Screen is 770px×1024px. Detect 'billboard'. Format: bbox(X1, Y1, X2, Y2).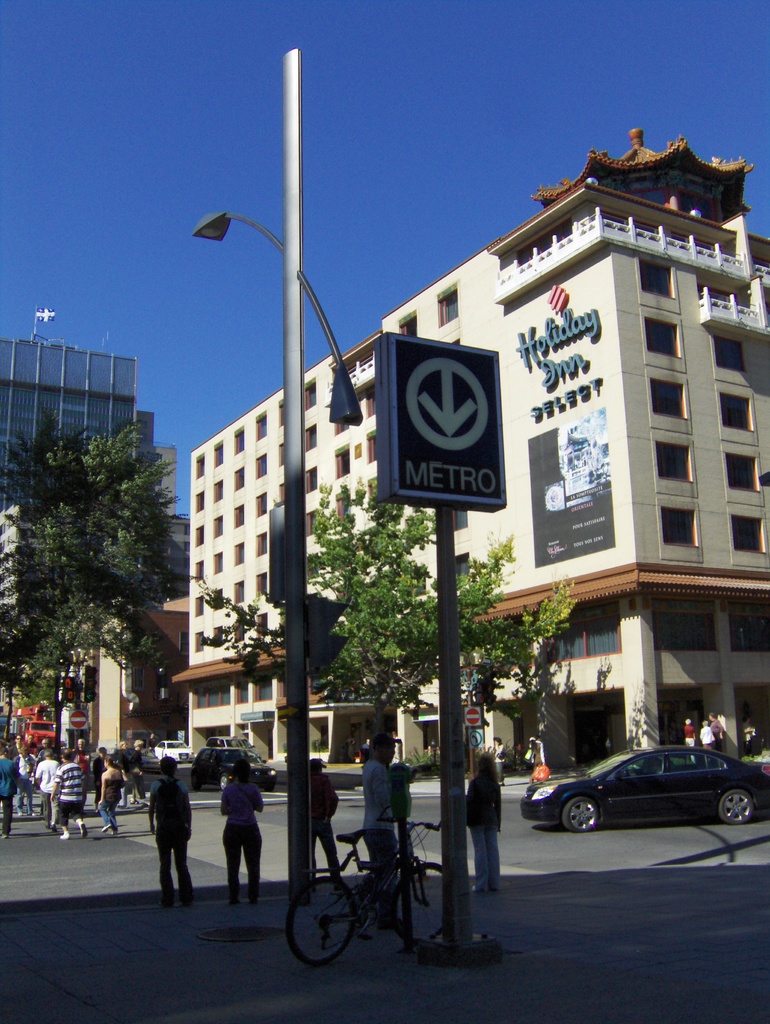
bbox(531, 412, 618, 563).
